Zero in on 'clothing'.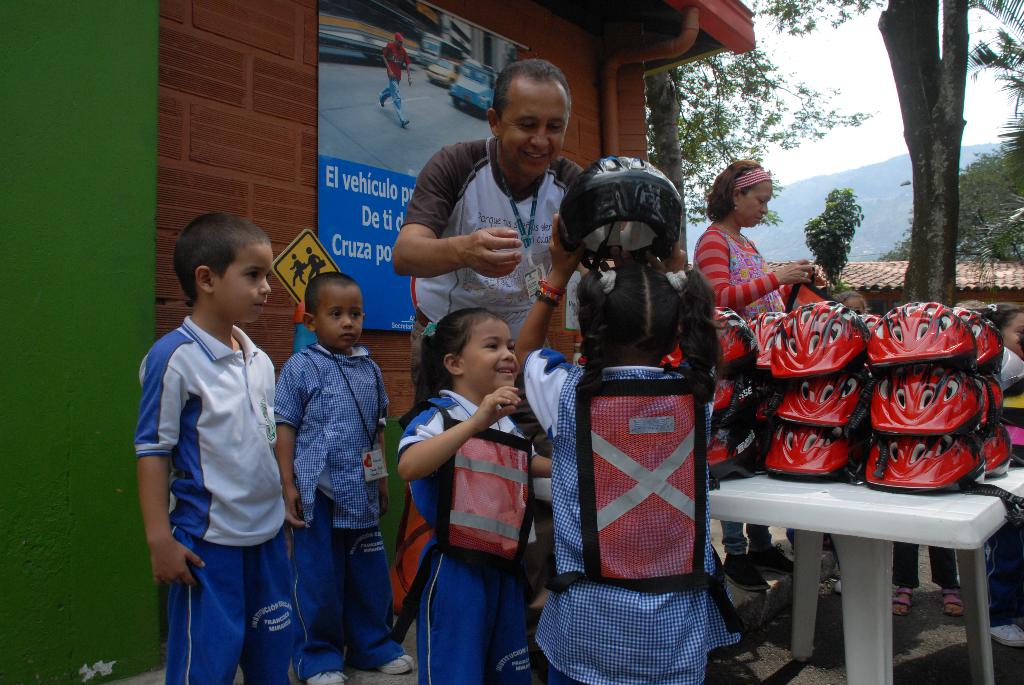
Zeroed in: bbox=(692, 224, 788, 560).
